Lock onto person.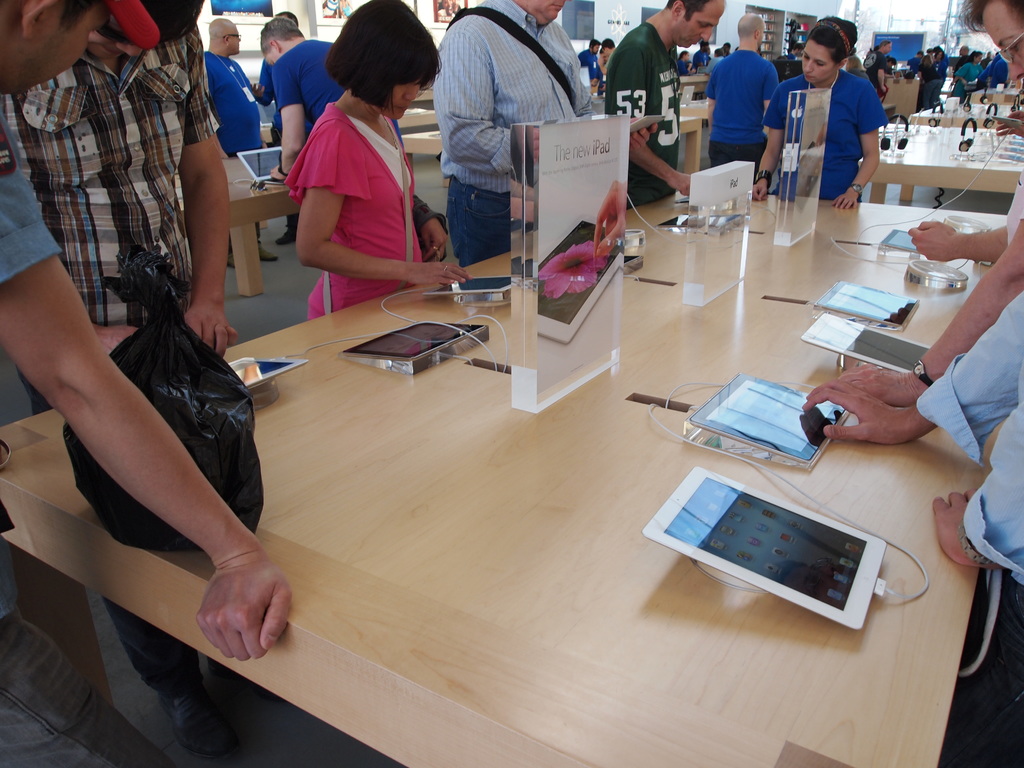
Locked: Rect(3, 0, 229, 742).
